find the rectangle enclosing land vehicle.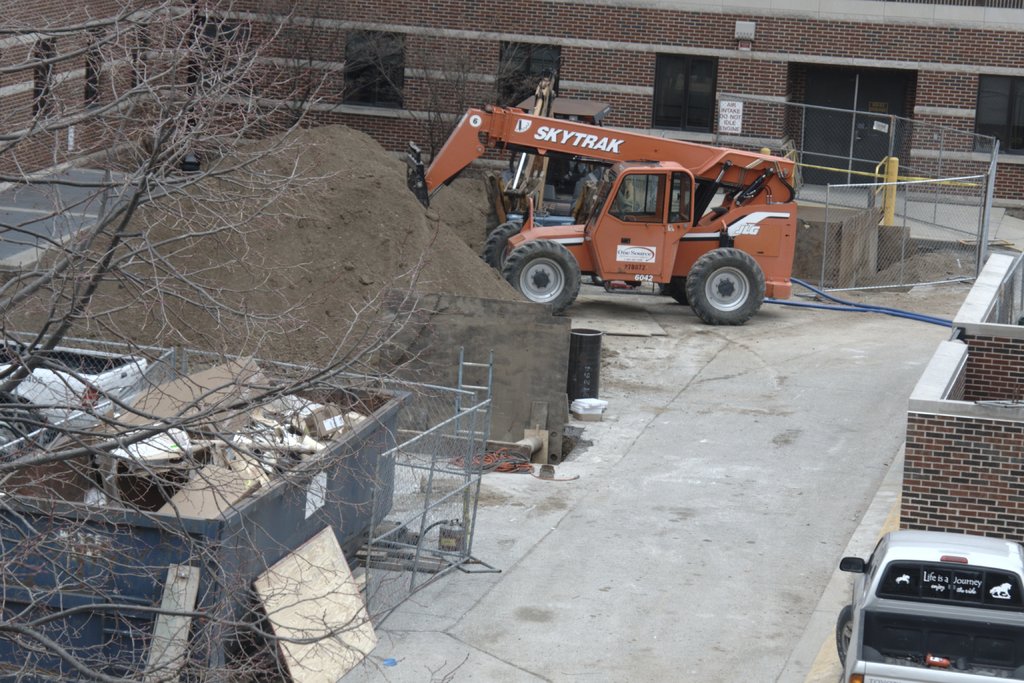
{"left": 447, "top": 113, "right": 809, "bottom": 315}.
